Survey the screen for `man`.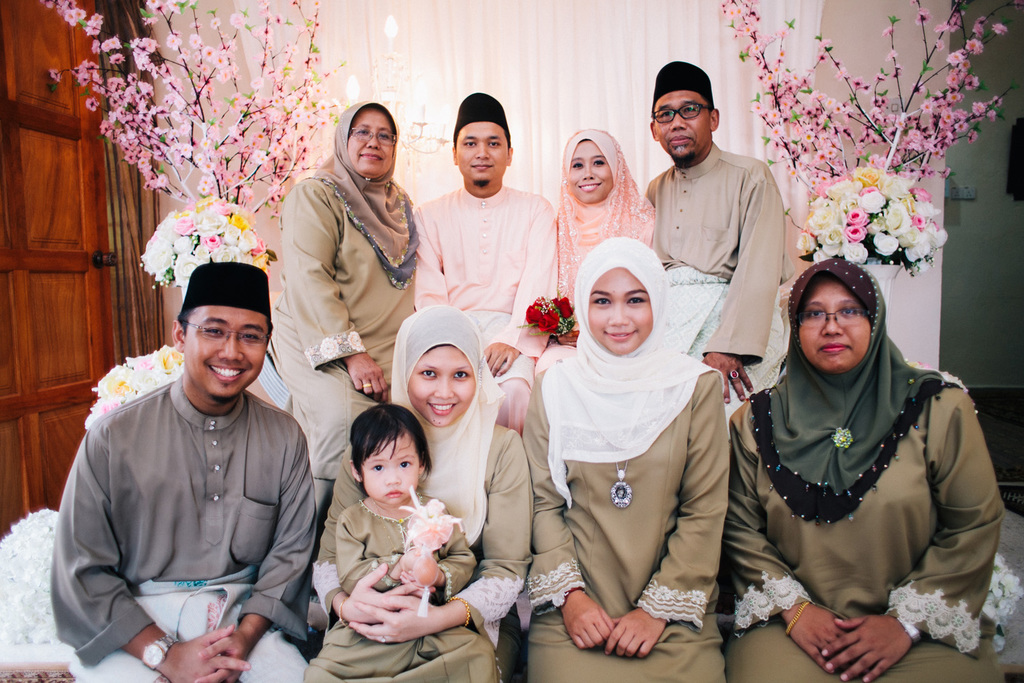
Survey found: select_region(639, 61, 790, 431).
